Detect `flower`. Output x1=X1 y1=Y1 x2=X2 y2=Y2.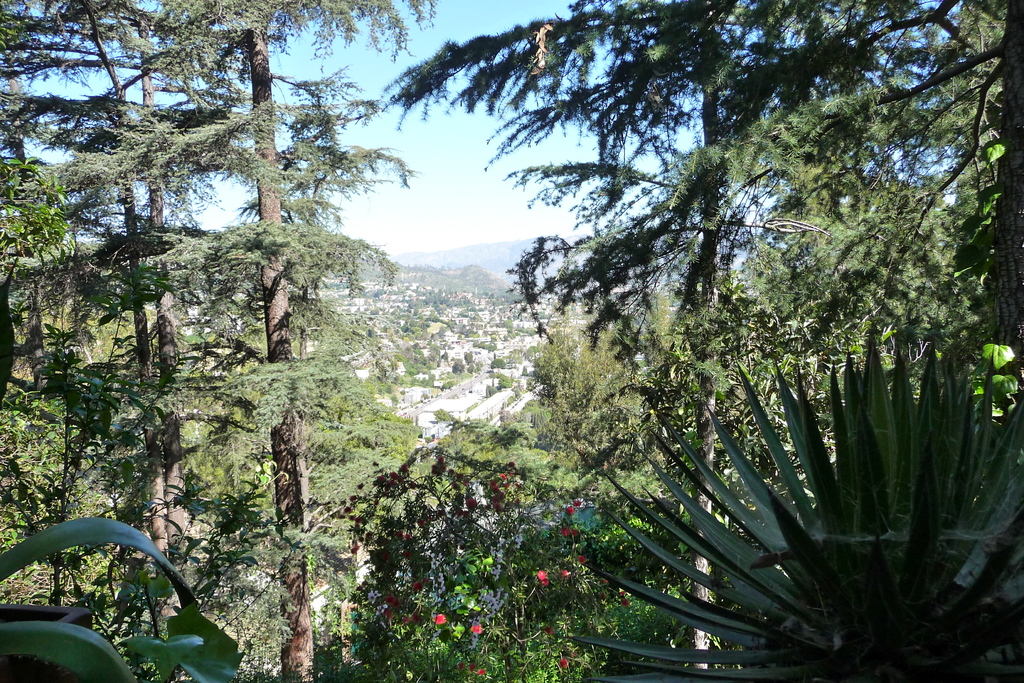
x1=559 y1=527 x2=570 y2=541.
